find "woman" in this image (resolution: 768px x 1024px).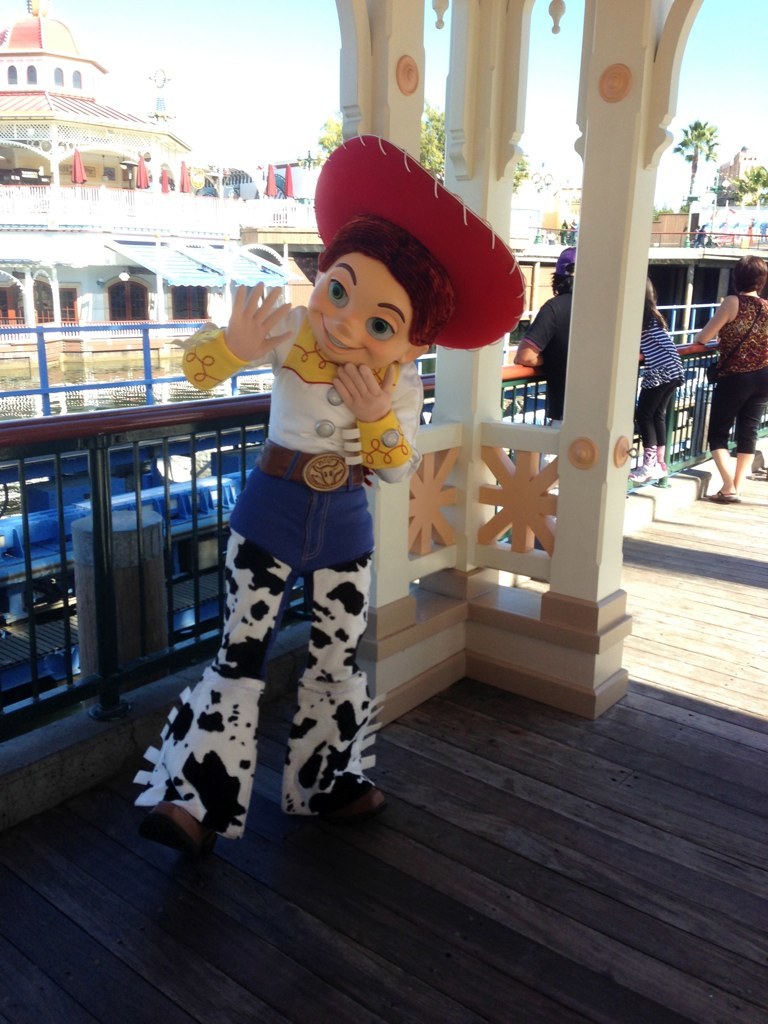
crop(701, 259, 767, 499).
